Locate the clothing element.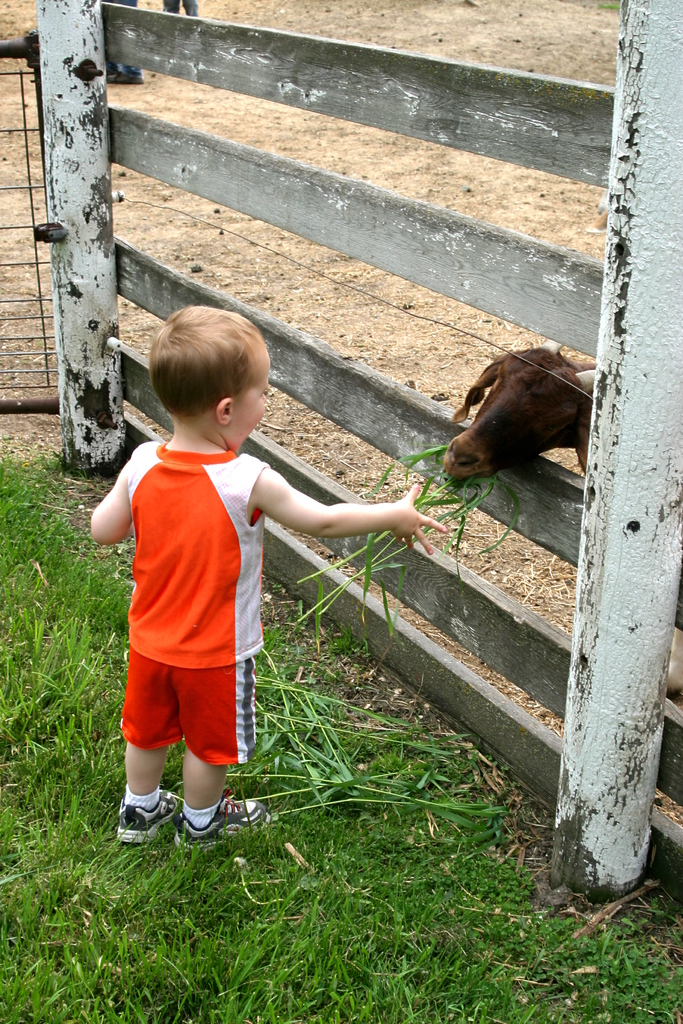
Element bbox: 112:411:280:785.
